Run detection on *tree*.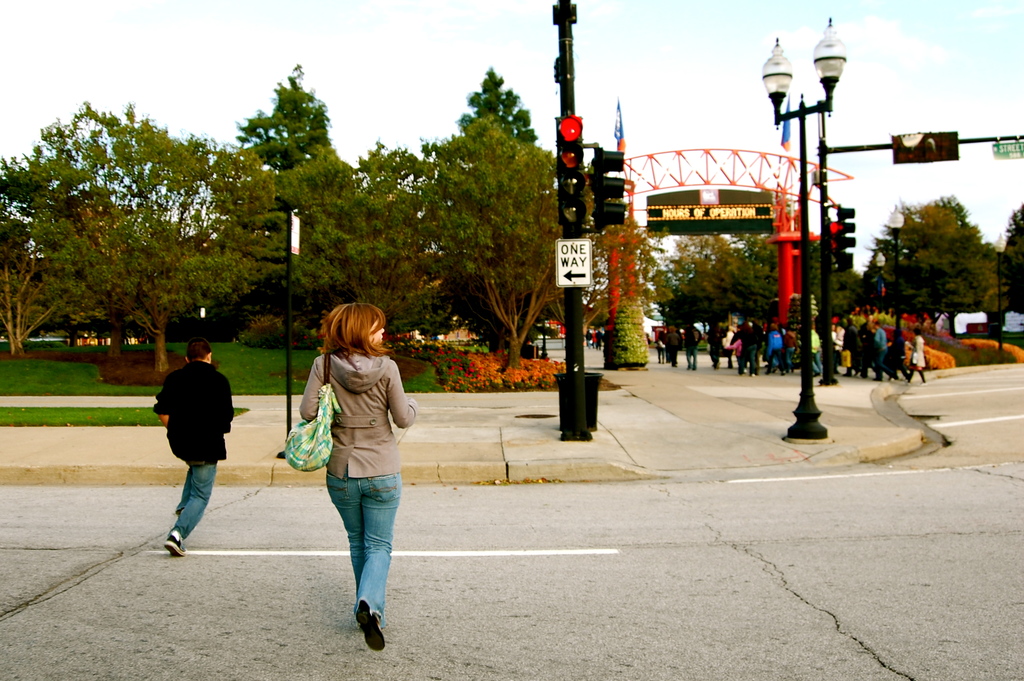
Result: 225 55 330 174.
